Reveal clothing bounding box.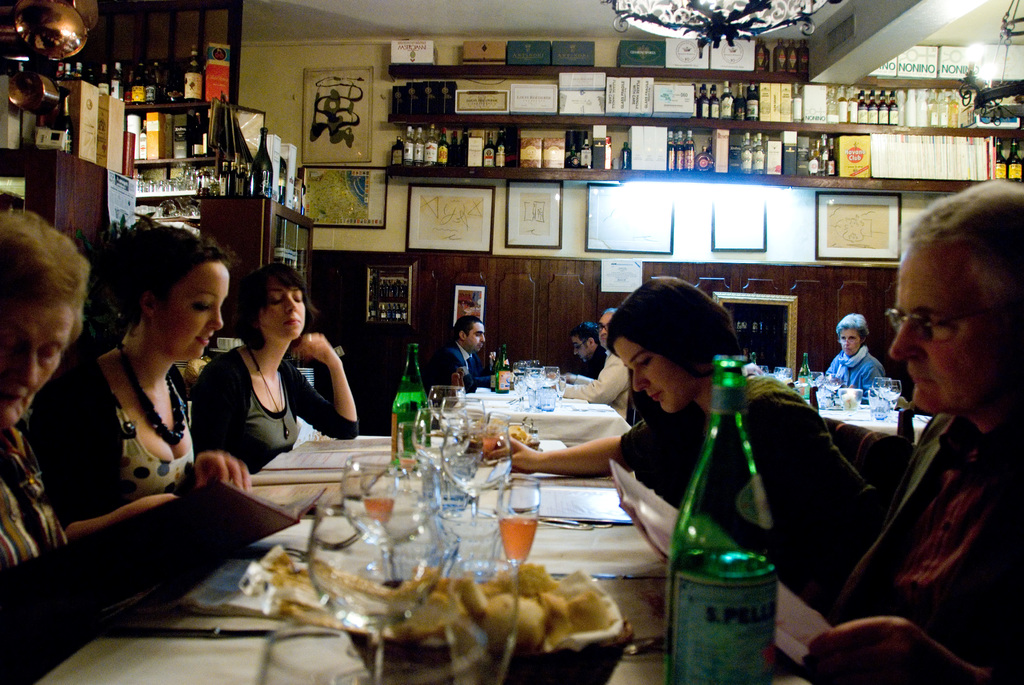
Revealed: bbox(614, 363, 877, 618).
